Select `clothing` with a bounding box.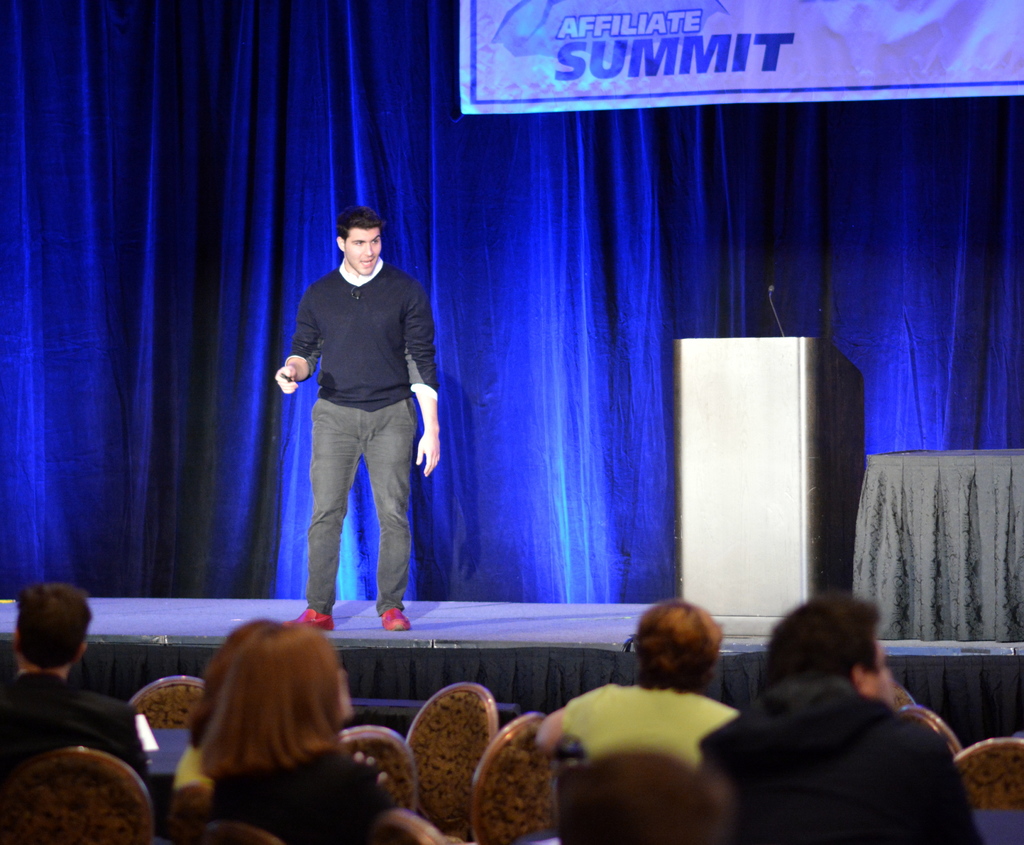
x1=686 y1=678 x2=973 y2=844.
